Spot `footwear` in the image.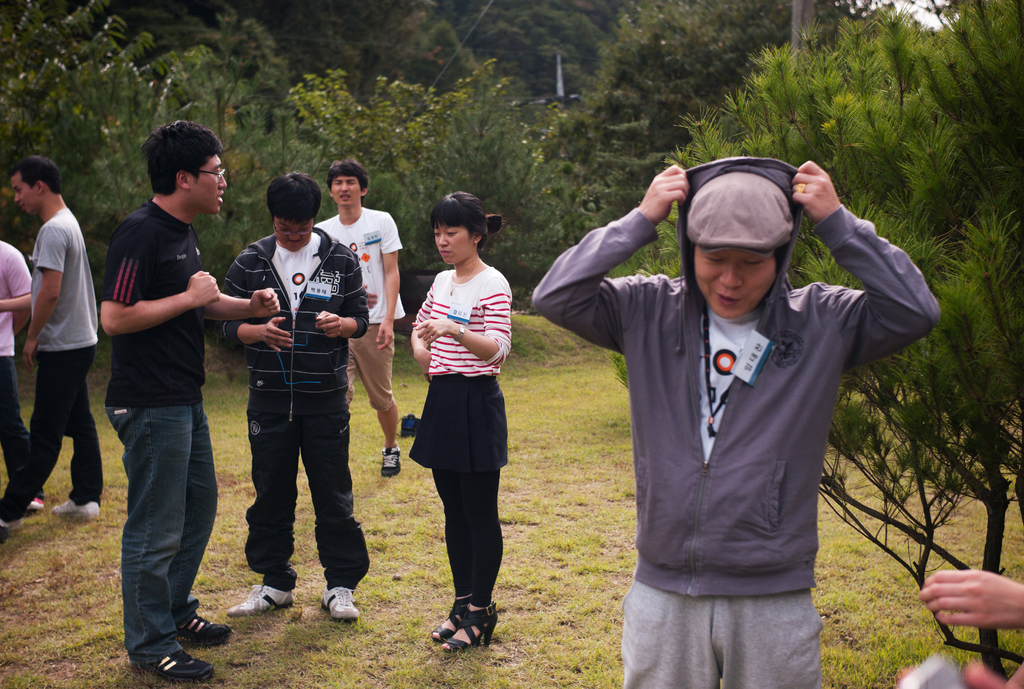
`footwear` found at [381,444,401,475].
